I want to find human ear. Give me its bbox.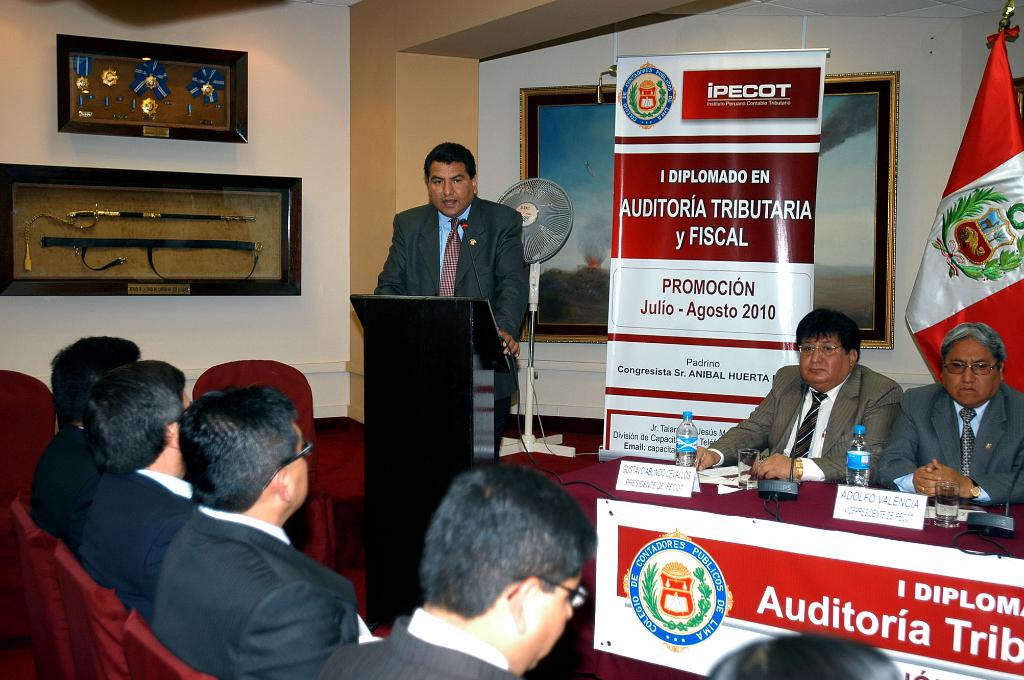
[163,423,184,445].
